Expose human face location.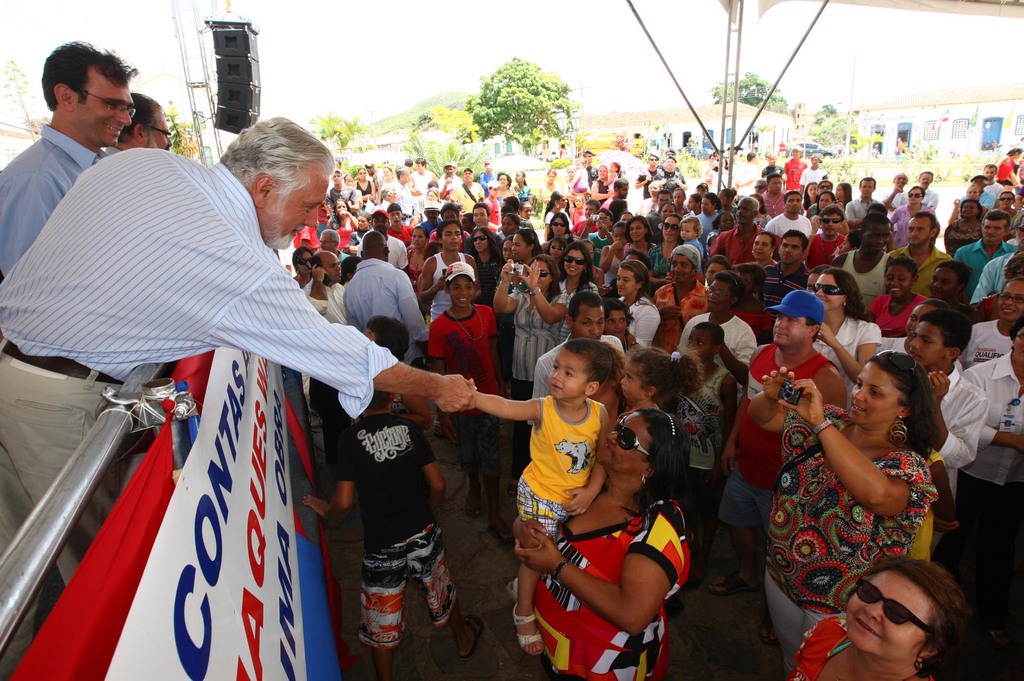
Exposed at 681/221/696/241.
